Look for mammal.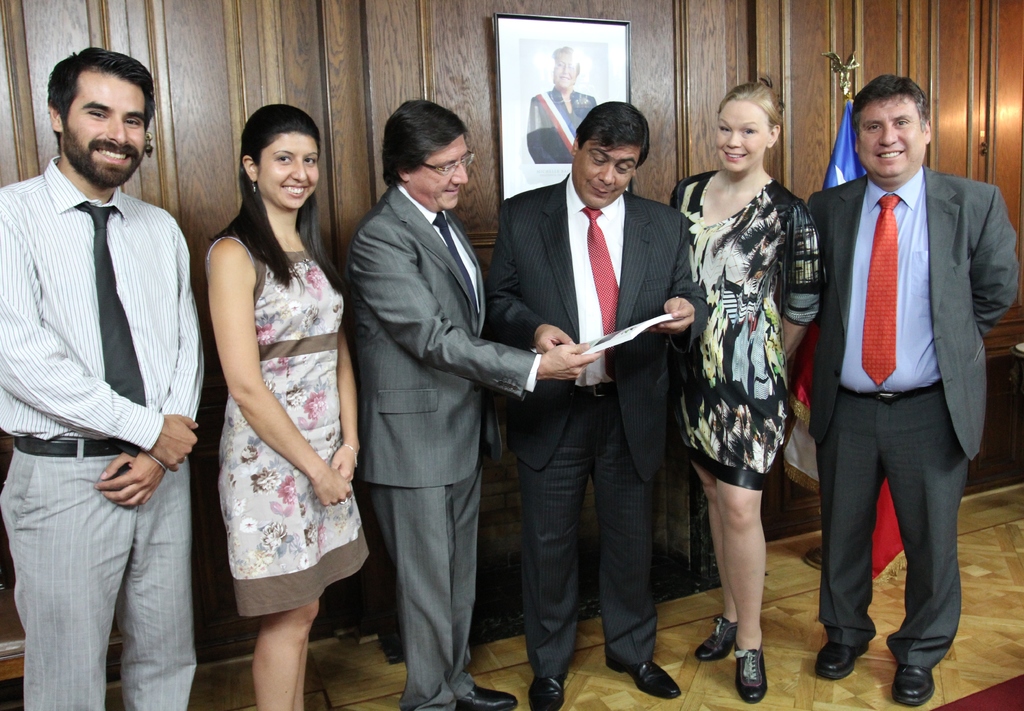
Found: (347,100,601,710).
